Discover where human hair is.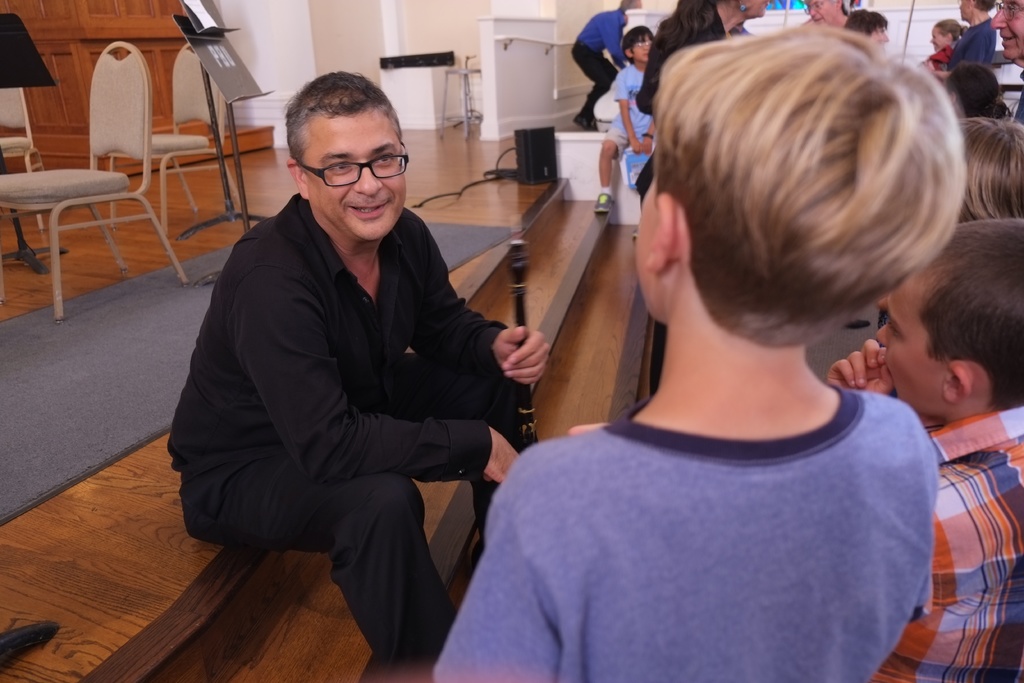
Discovered at {"x1": 618, "y1": 0, "x2": 639, "y2": 12}.
